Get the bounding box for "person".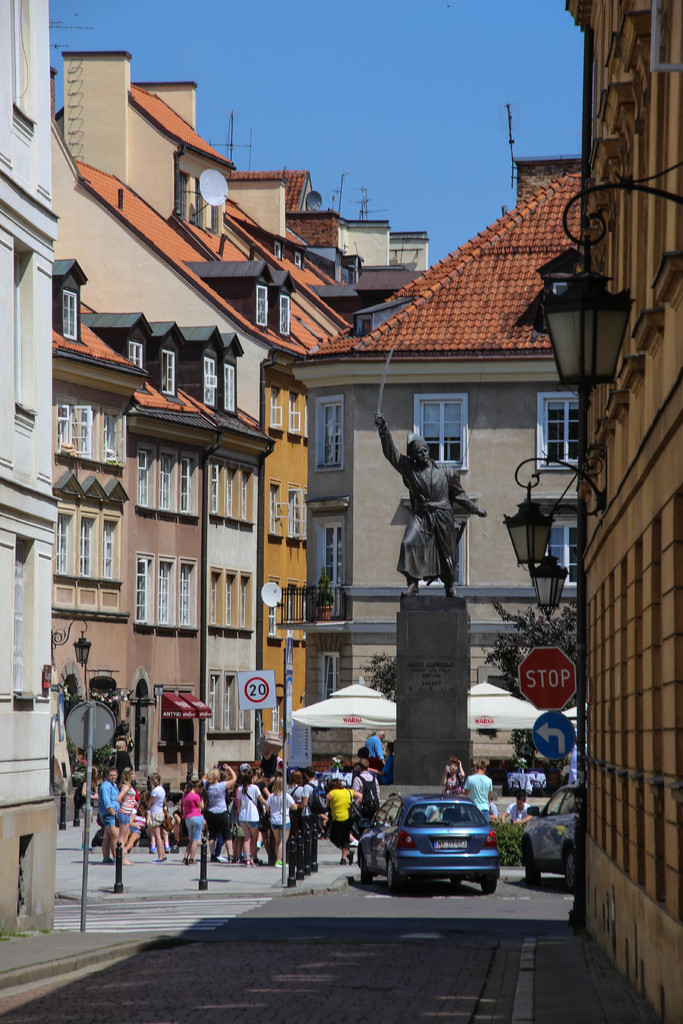
box=[466, 764, 504, 835].
